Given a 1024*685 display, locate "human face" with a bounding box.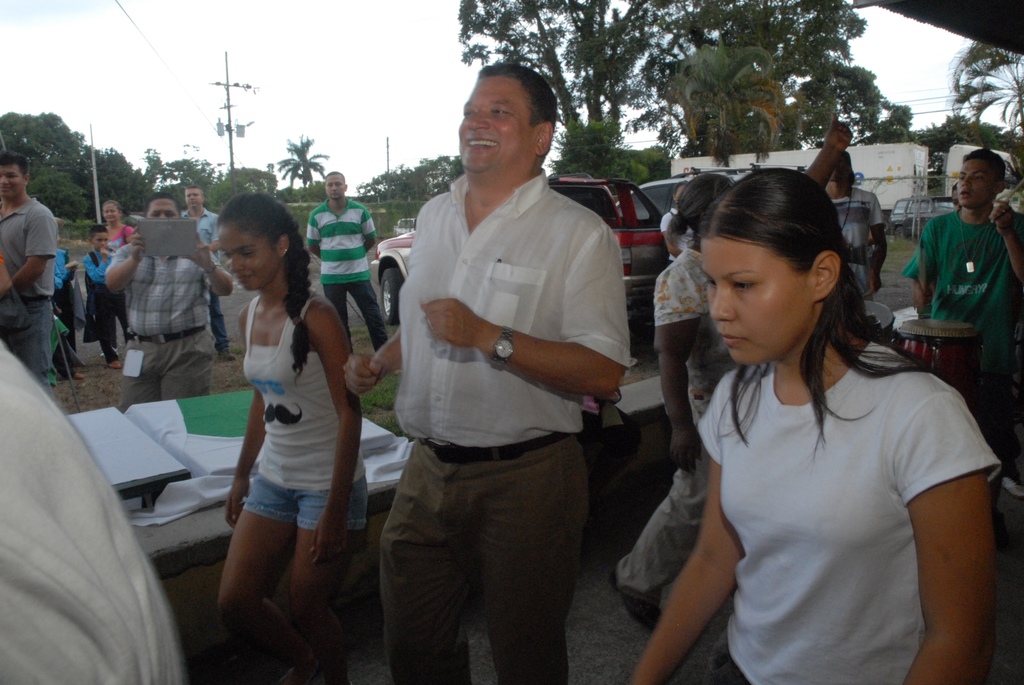
Located: 703/237/805/363.
